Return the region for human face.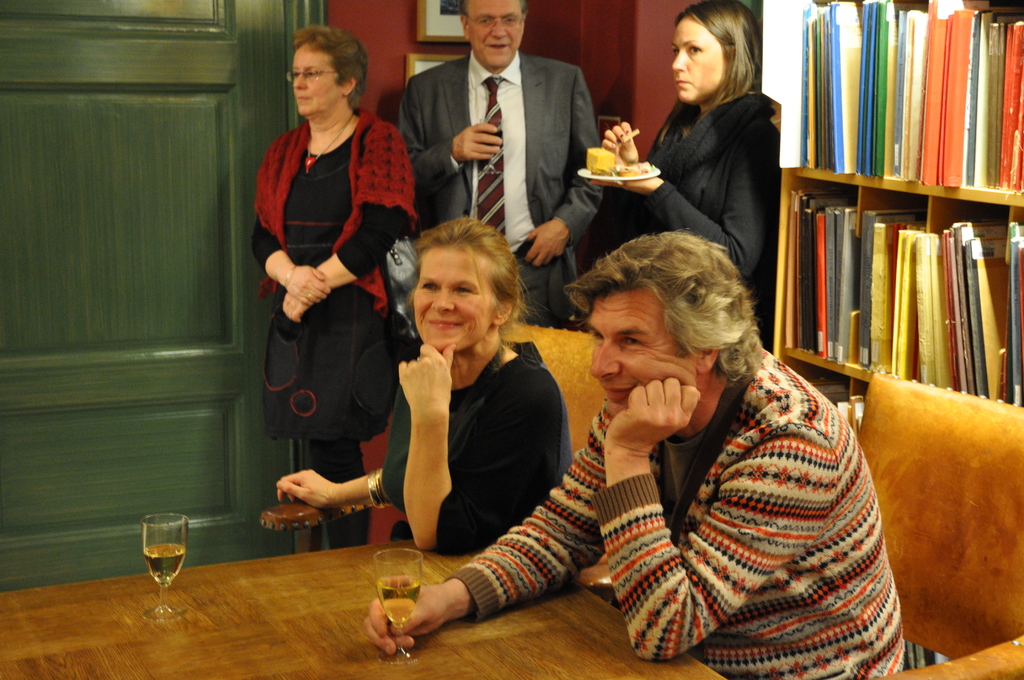
(x1=293, y1=44, x2=337, y2=117).
